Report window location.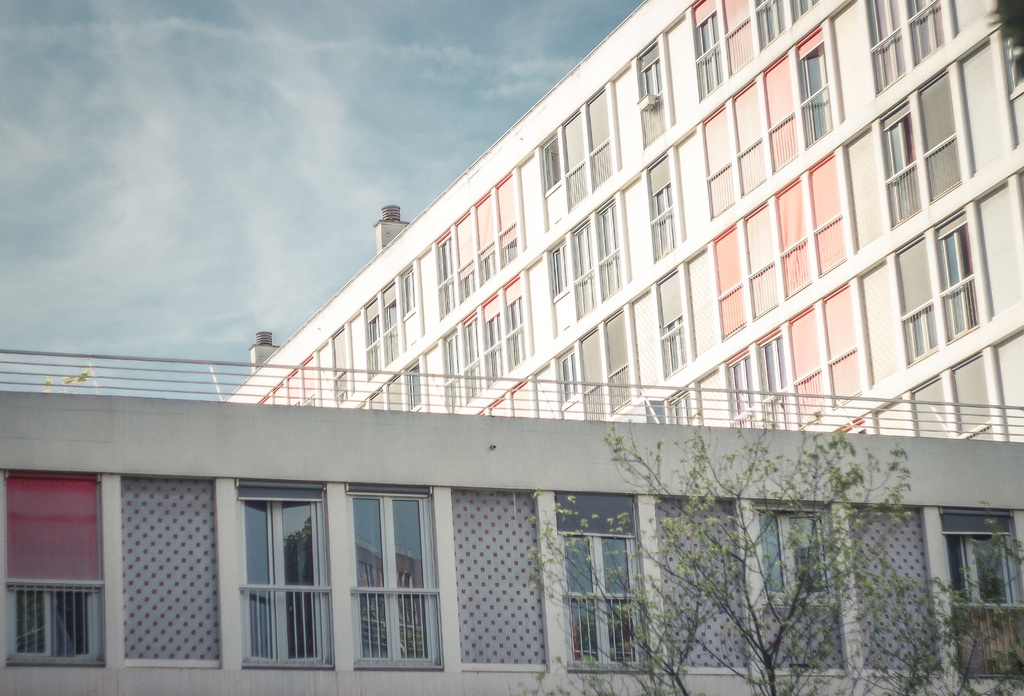
Report: rect(360, 491, 440, 667).
